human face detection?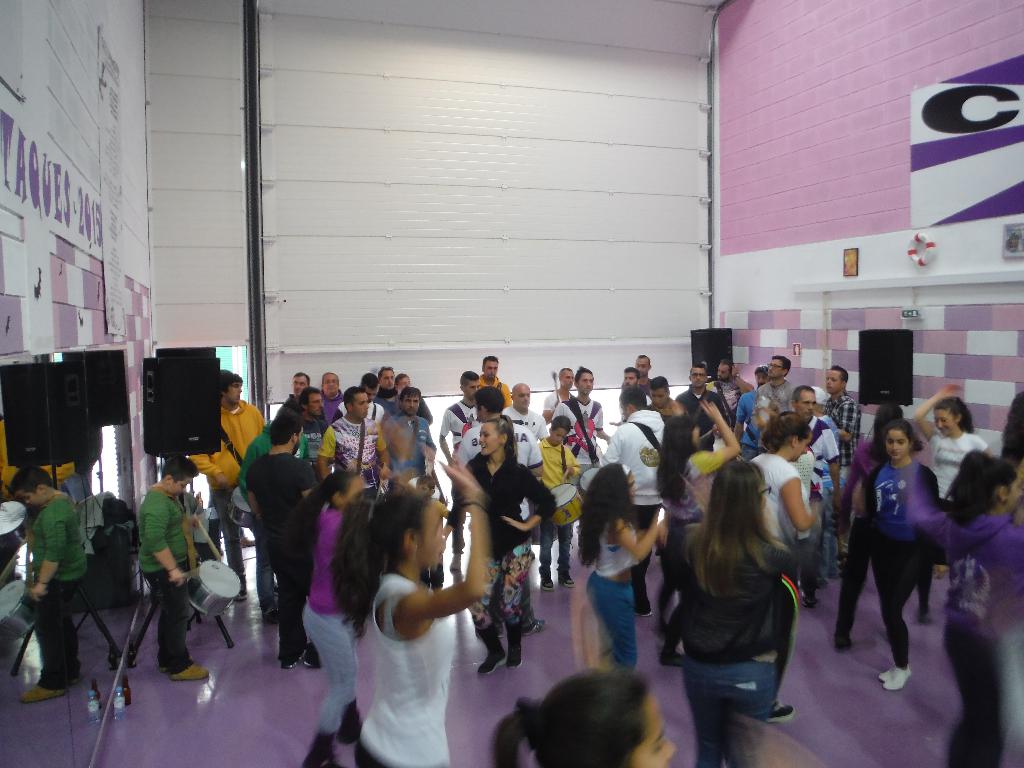
detection(396, 373, 410, 388)
